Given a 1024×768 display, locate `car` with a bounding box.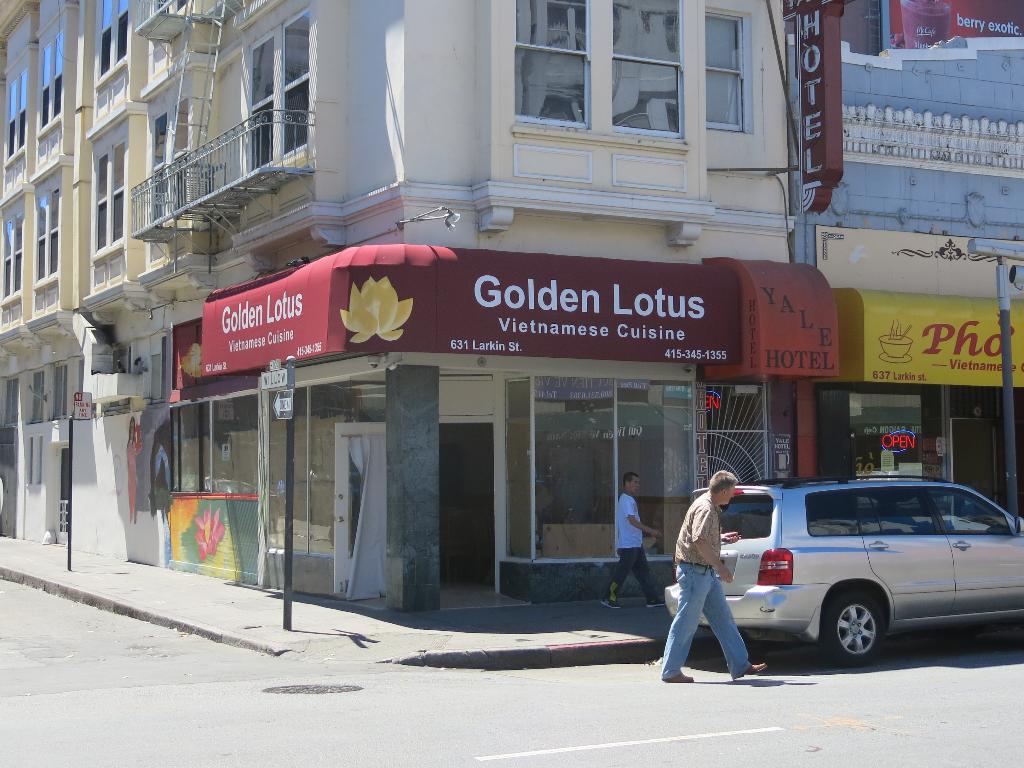
Located: box(655, 479, 1009, 672).
